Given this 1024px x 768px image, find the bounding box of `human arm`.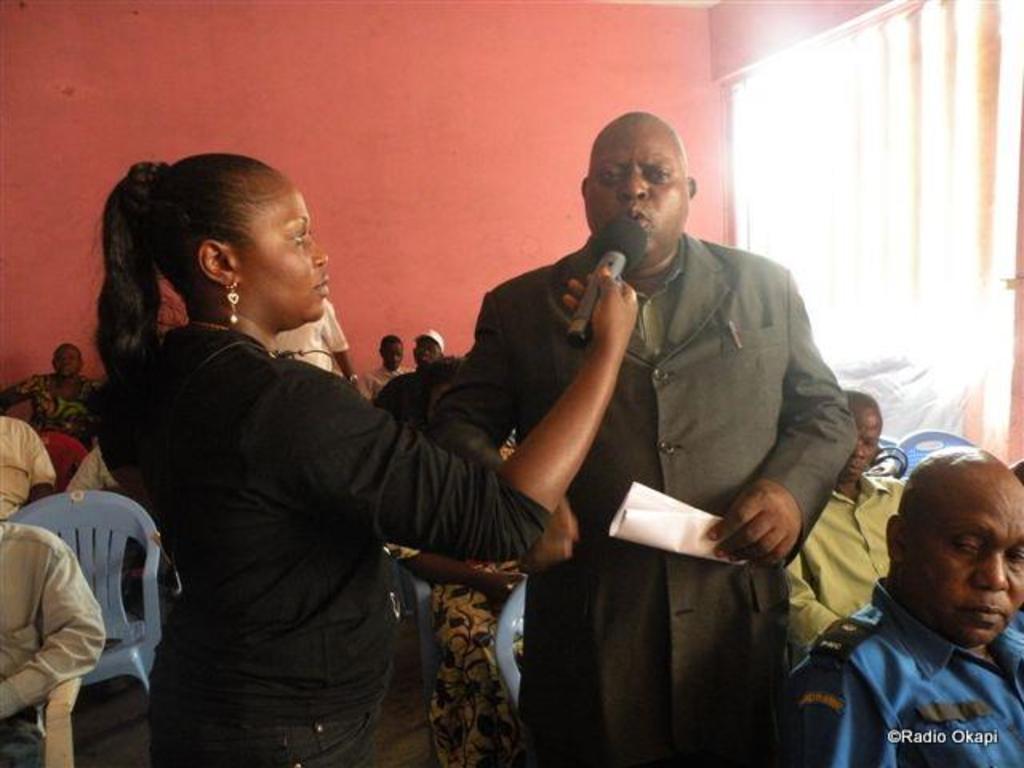
box(70, 442, 101, 494).
